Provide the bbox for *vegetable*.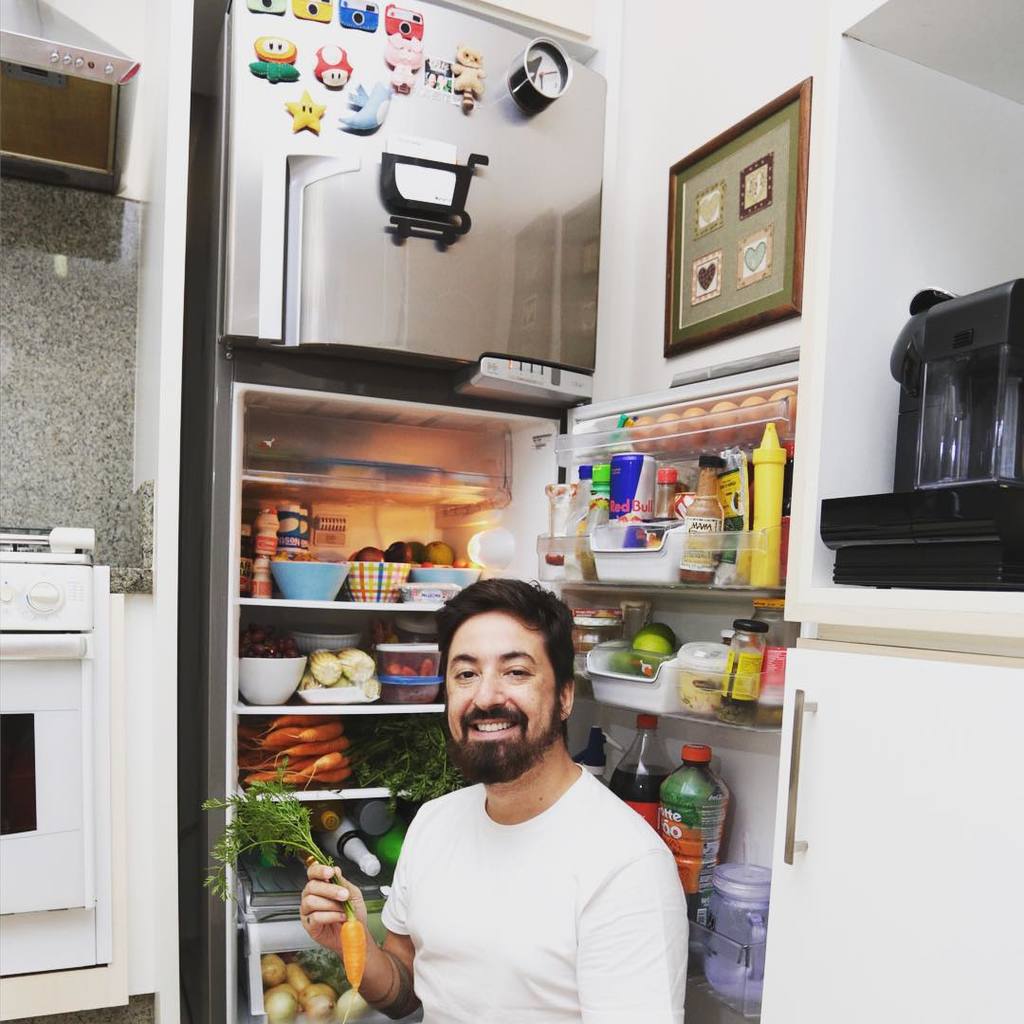
rect(199, 761, 367, 1021).
